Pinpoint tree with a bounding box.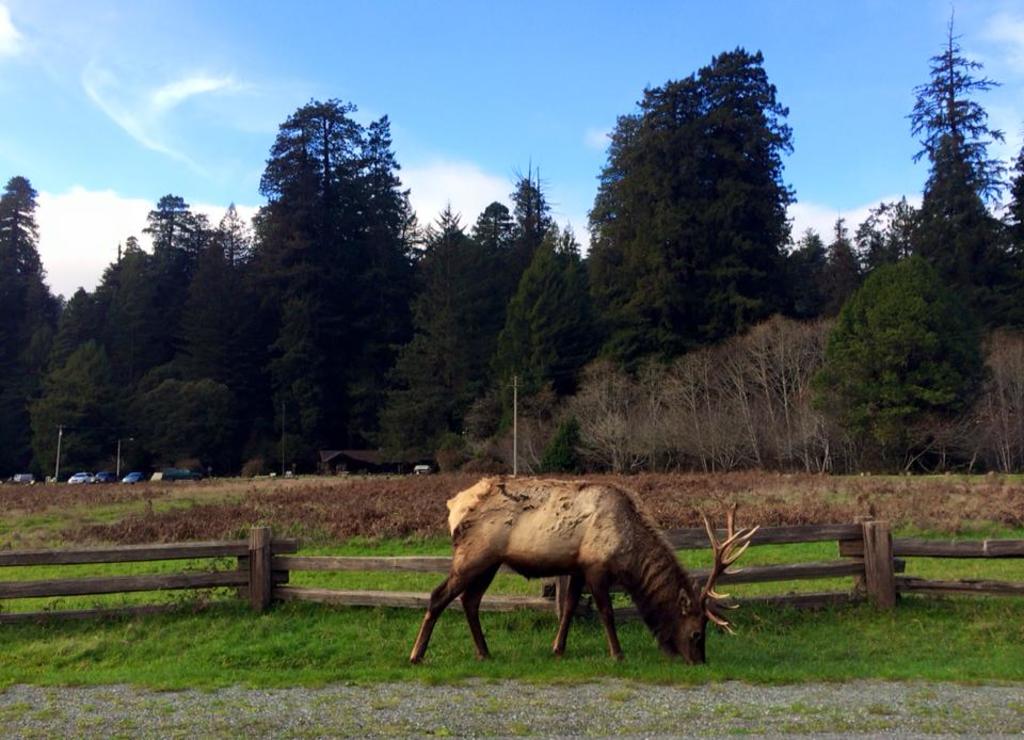
356, 112, 414, 342.
